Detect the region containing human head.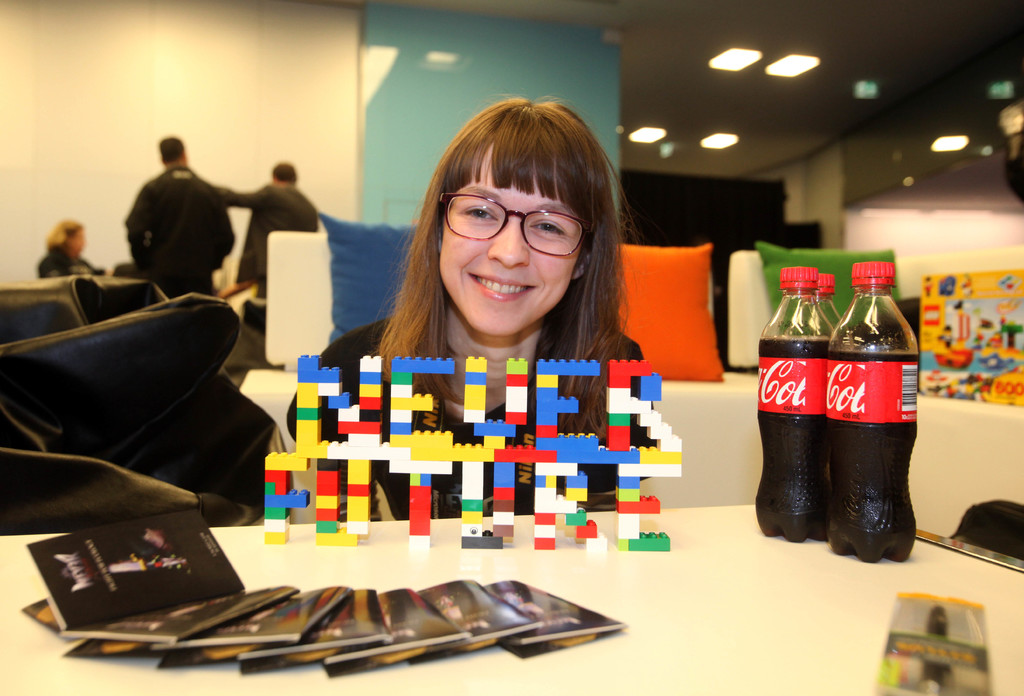
(274, 161, 300, 182).
